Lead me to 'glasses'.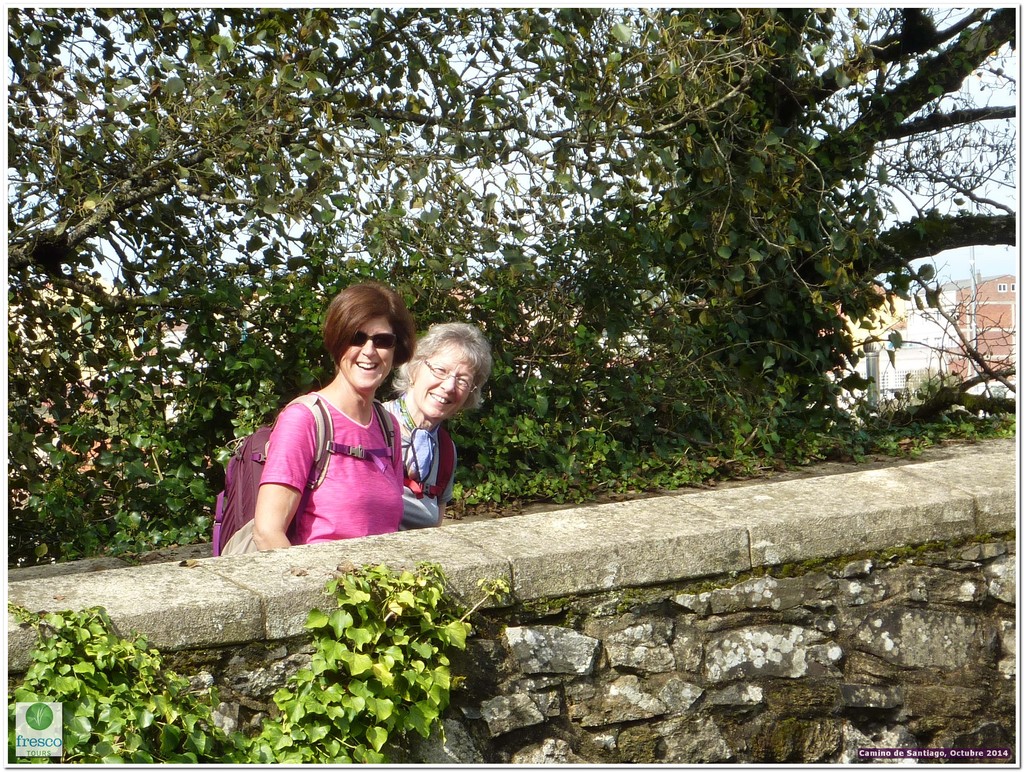
Lead to l=345, t=330, r=401, b=351.
